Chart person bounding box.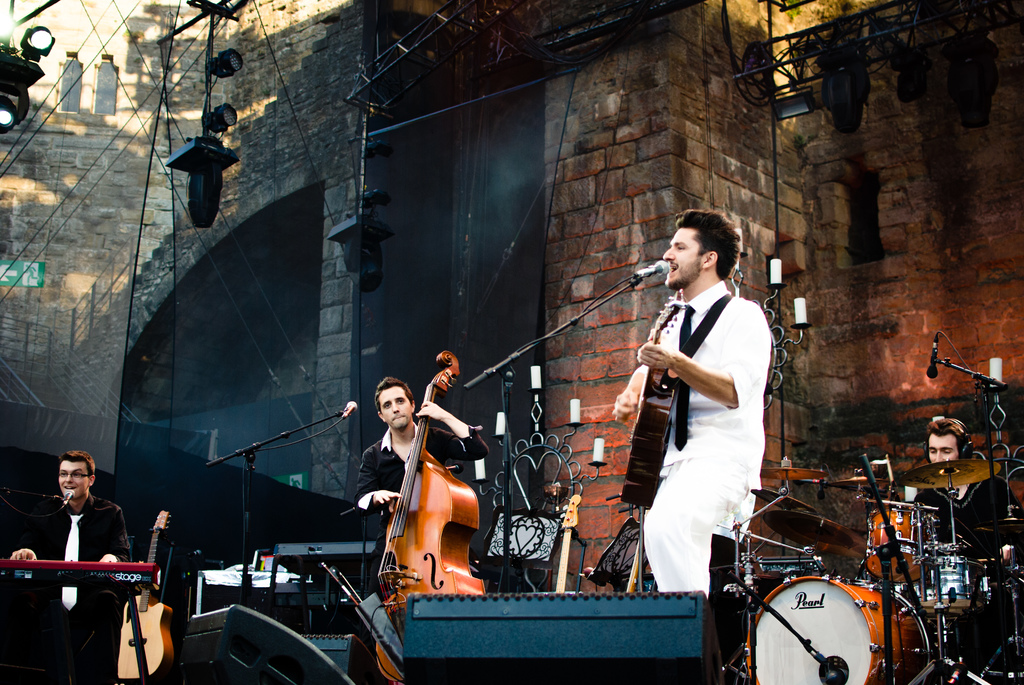
Charted: <box>4,449,135,684</box>.
